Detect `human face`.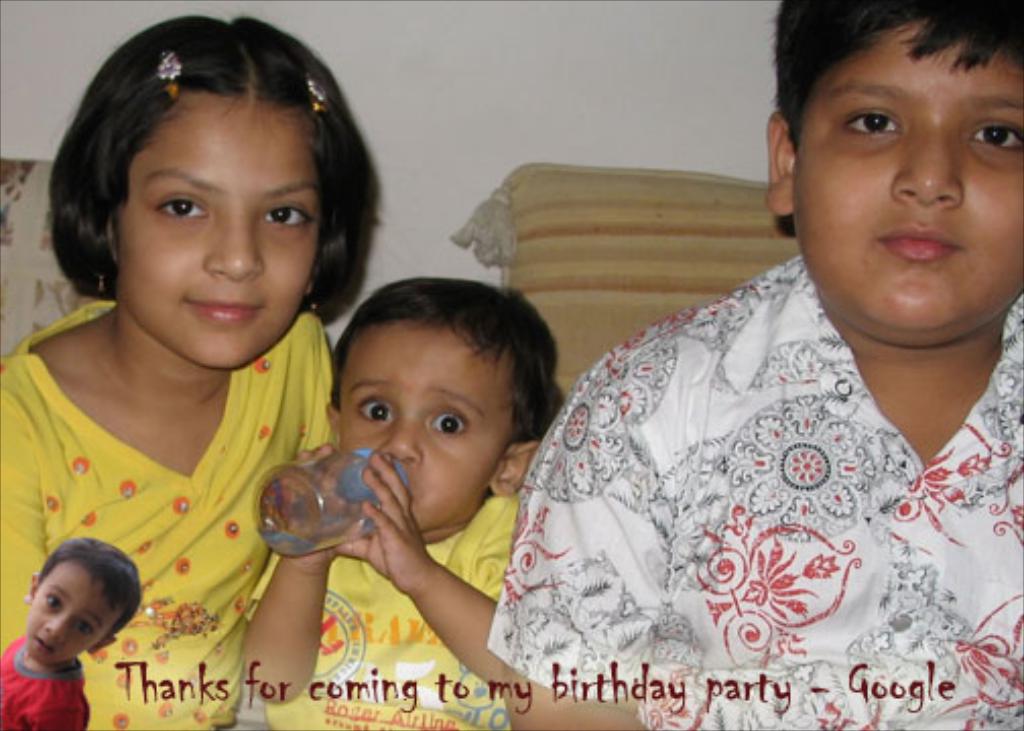
Detected at select_region(116, 91, 323, 374).
